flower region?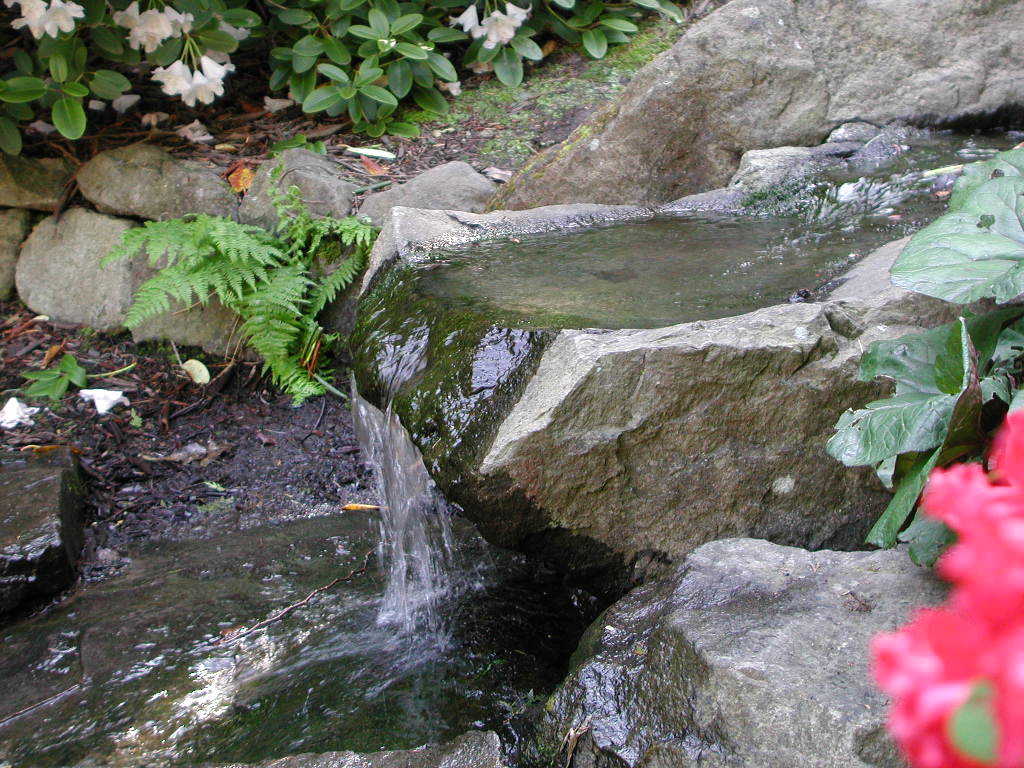
bbox(110, 0, 145, 33)
